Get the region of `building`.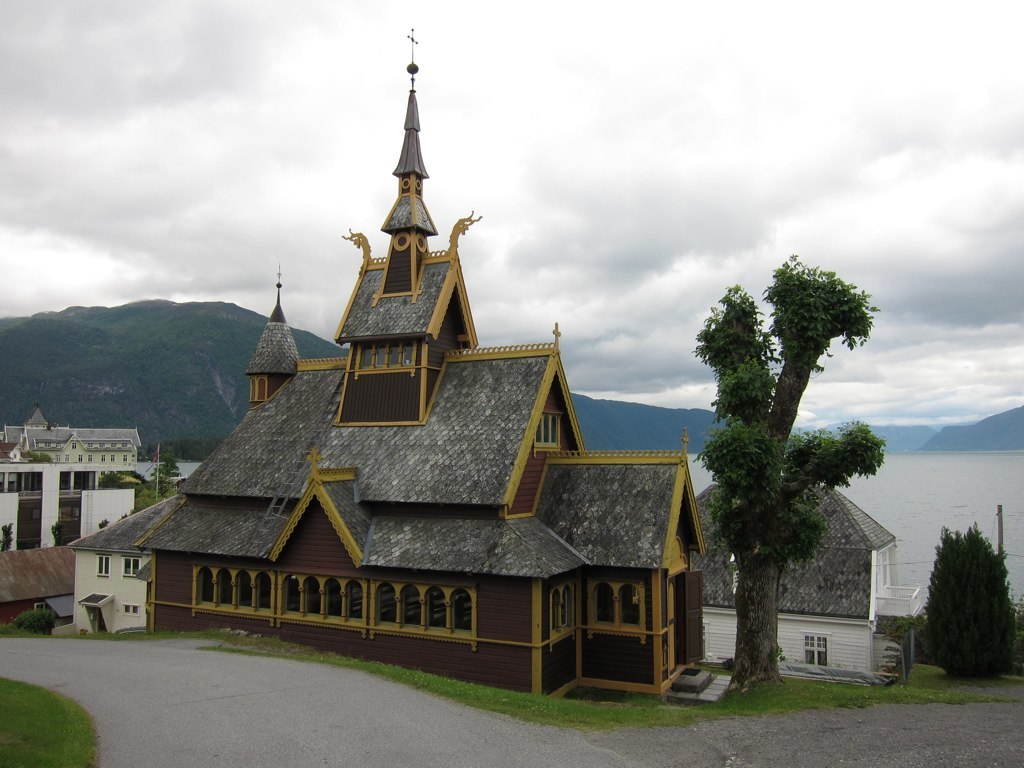
65,59,711,702.
